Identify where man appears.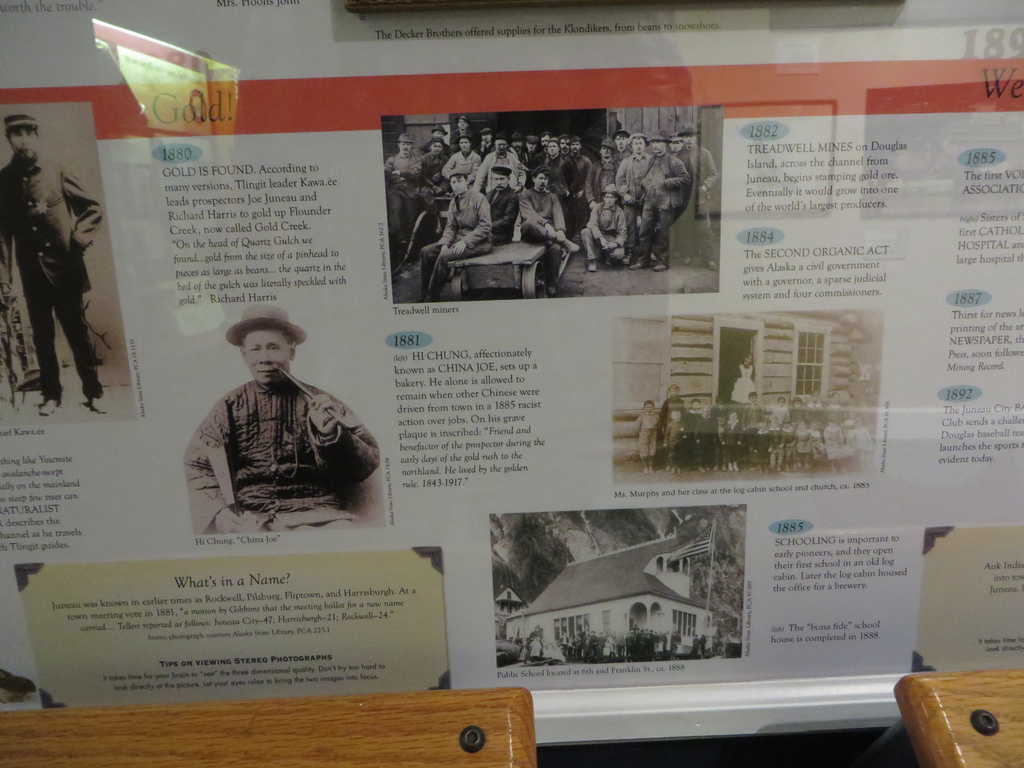
Appears at box=[381, 134, 426, 255].
